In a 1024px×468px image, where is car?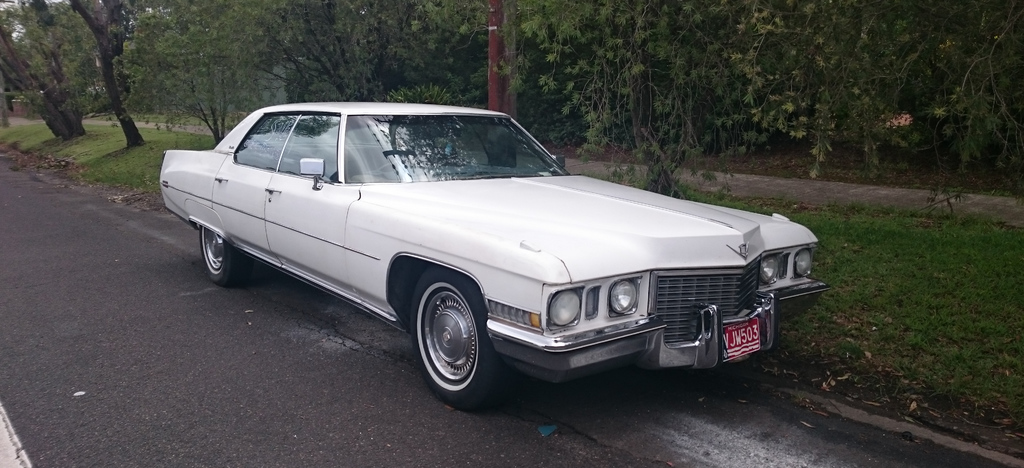
rect(170, 100, 807, 401).
